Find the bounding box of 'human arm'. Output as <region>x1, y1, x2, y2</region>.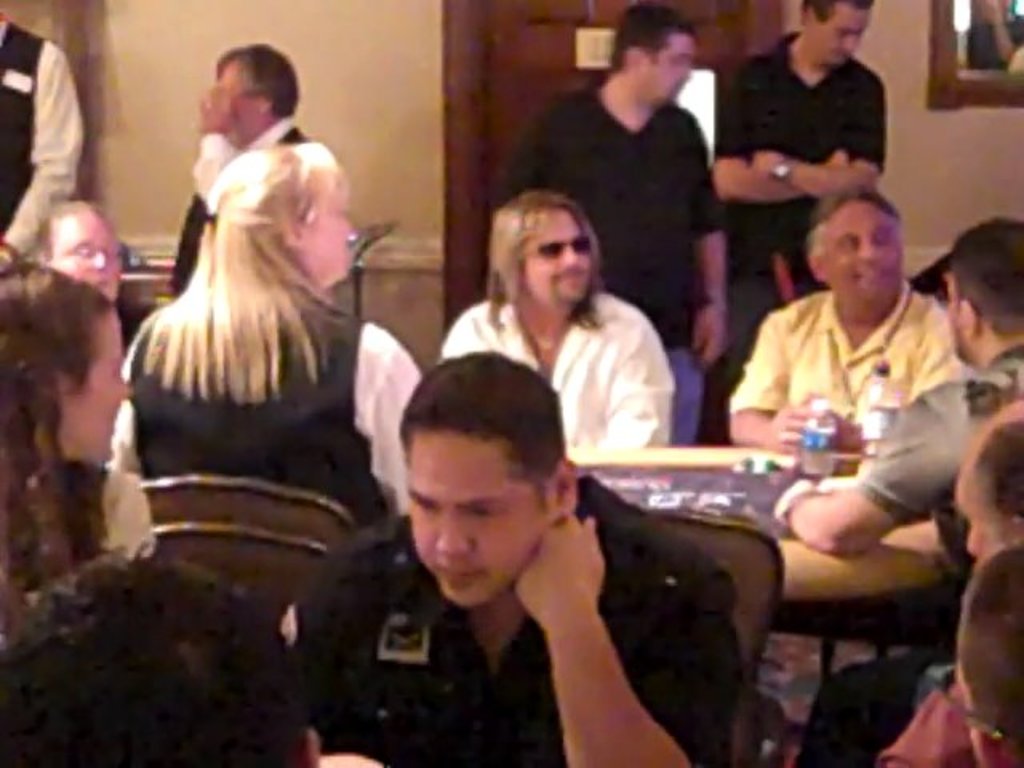
<region>726, 307, 830, 462</region>.
